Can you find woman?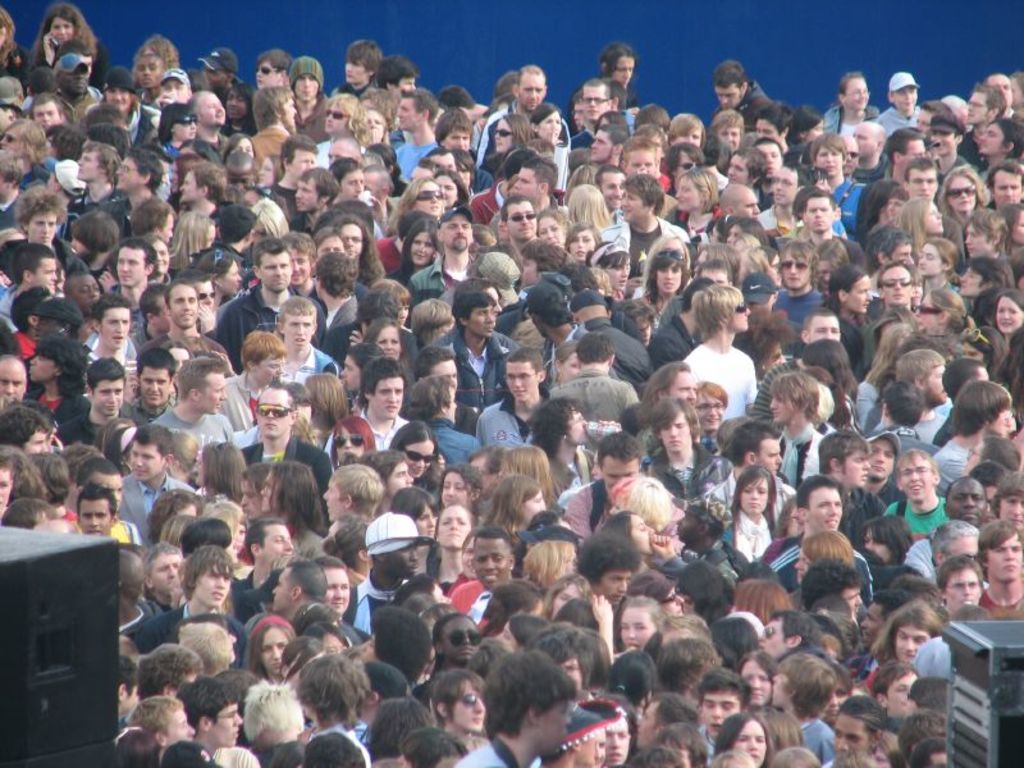
Yes, bounding box: BBox(361, 108, 387, 147).
